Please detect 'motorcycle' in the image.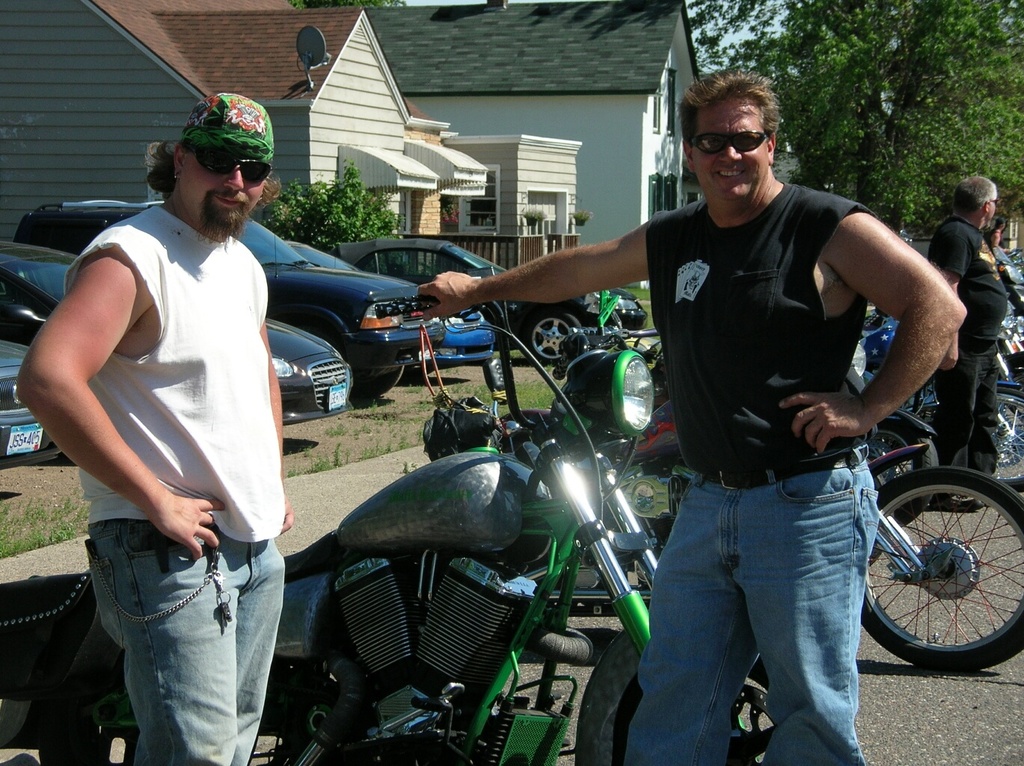
418 388 1023 676.
